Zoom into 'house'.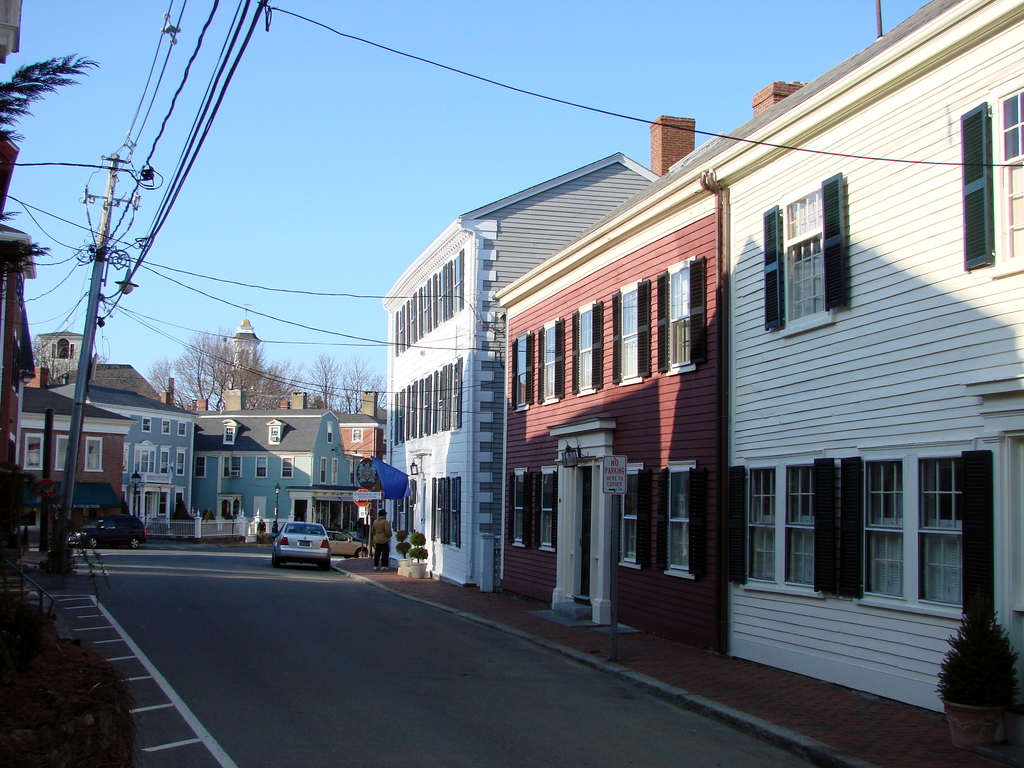
Zoom target: (711,0,1023,719).
